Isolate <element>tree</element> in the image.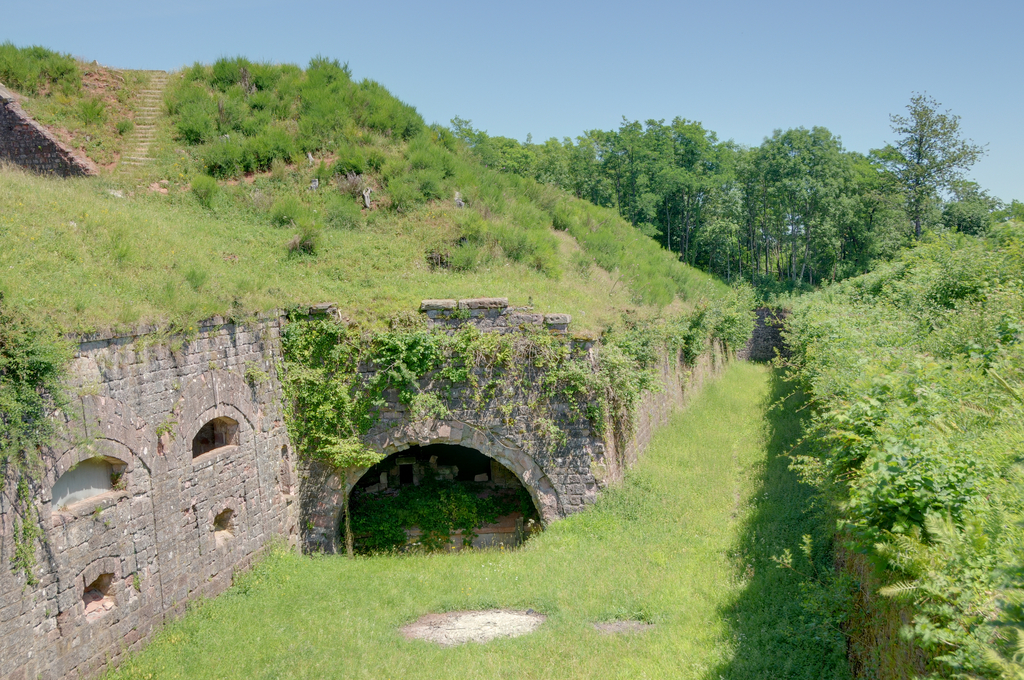
Isolated region: x1=0 y1=41 x2=73 y2=91.
